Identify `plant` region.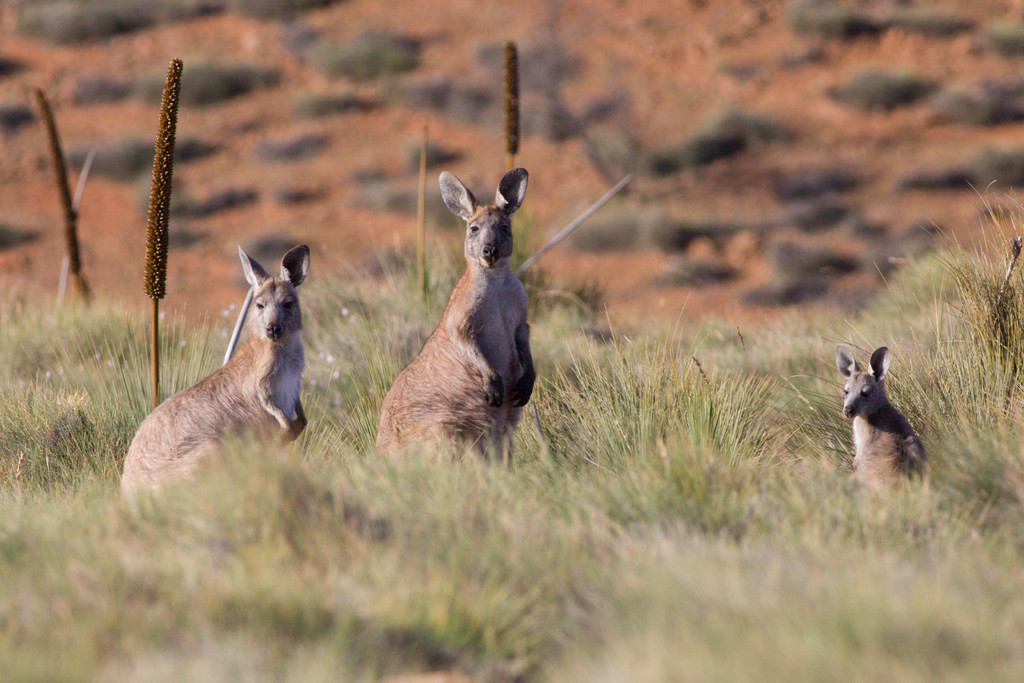
Region: detection(165, 0, 236, 21).
